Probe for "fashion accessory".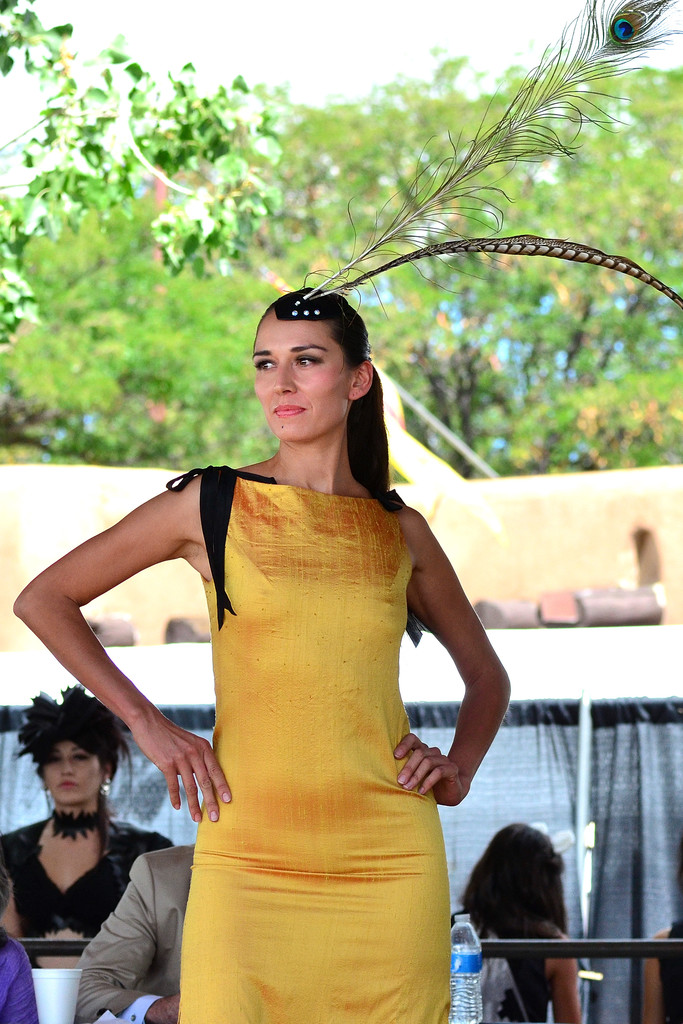
Probe result: BBox(272, 0, 682, 321).
